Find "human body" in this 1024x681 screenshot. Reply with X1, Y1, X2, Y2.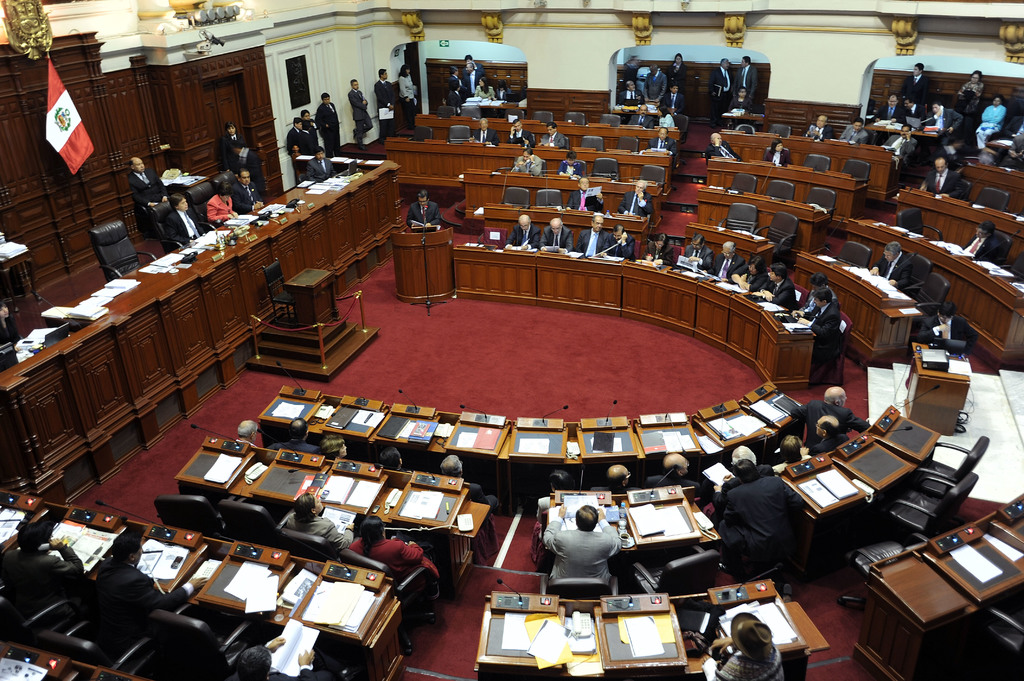
300, 129, 315, 156.
